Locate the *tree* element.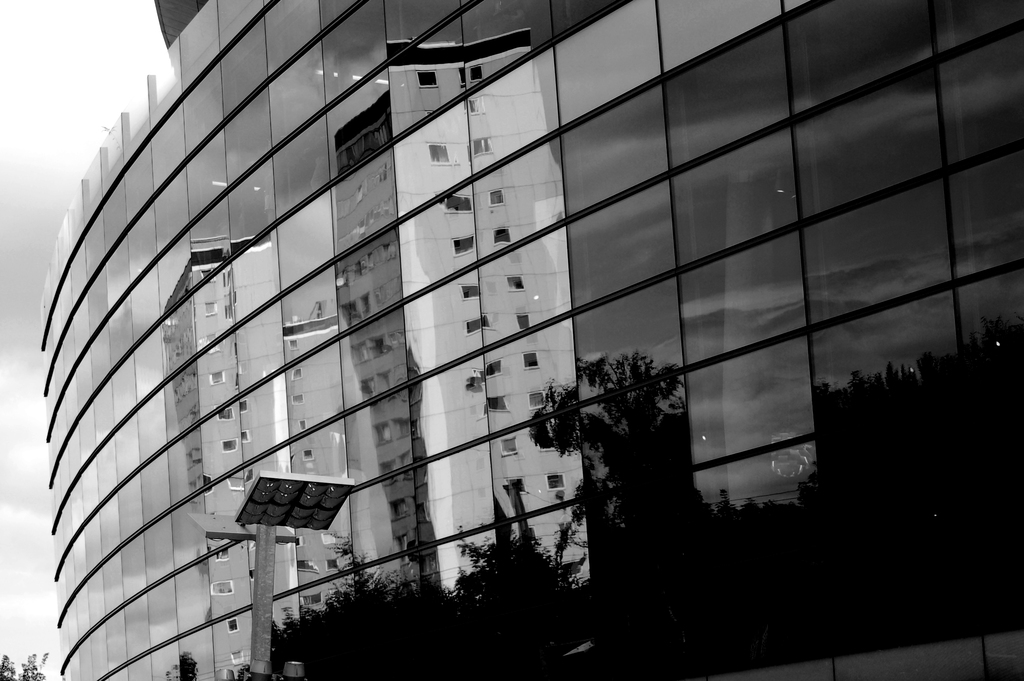
Element bbox: bbox=[164, 650, 212, 680].
